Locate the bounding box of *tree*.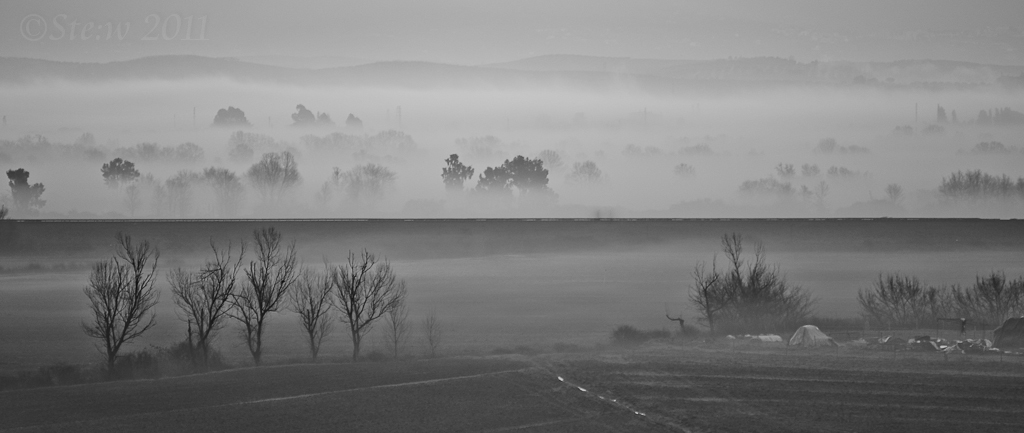
Bounding box: bbox=(949, 265, 1023, 330).
